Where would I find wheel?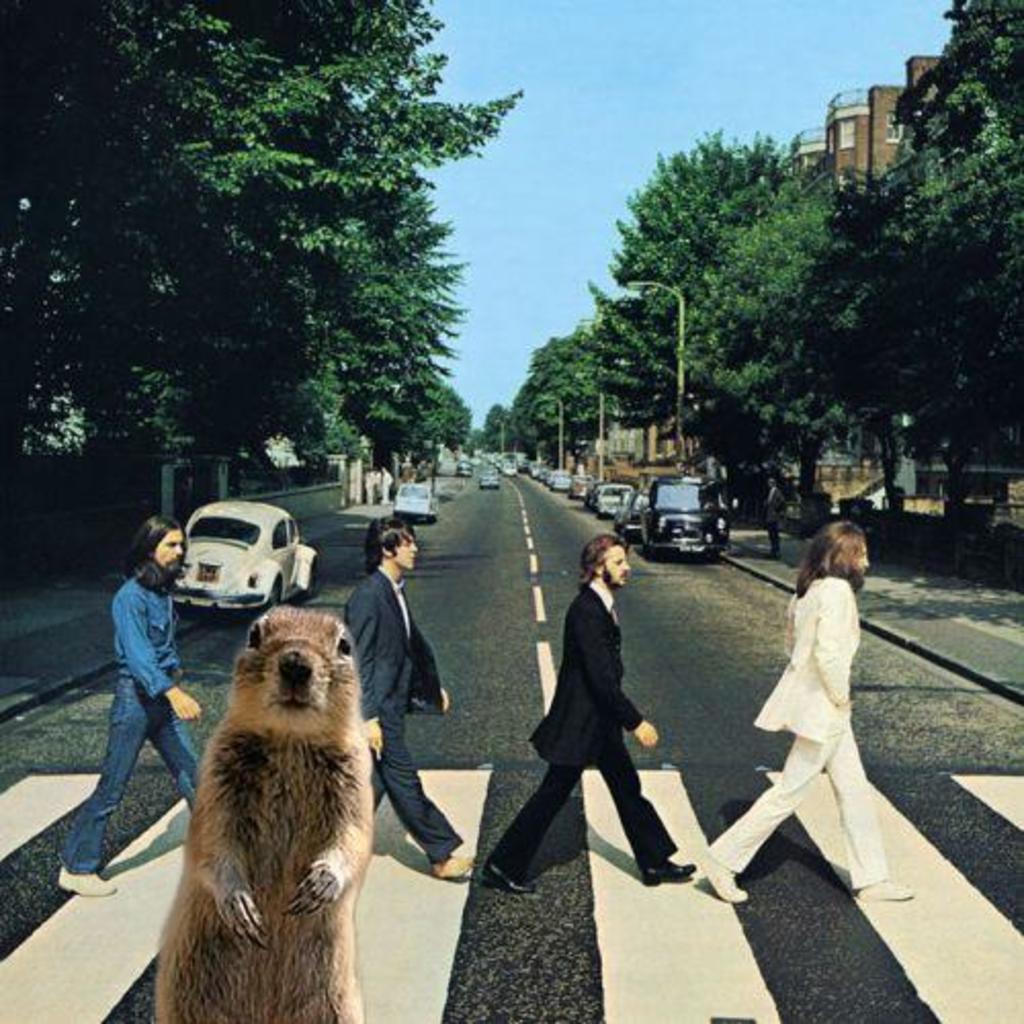
At 258 584 279 610.
